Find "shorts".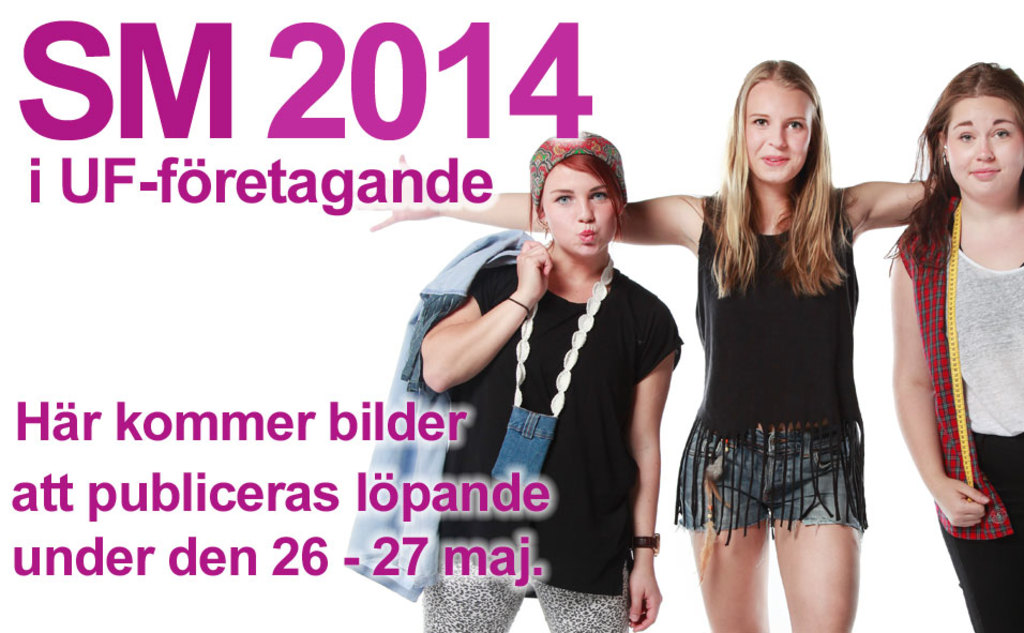
x1=693 y1=429 x2=883 y2=543.
